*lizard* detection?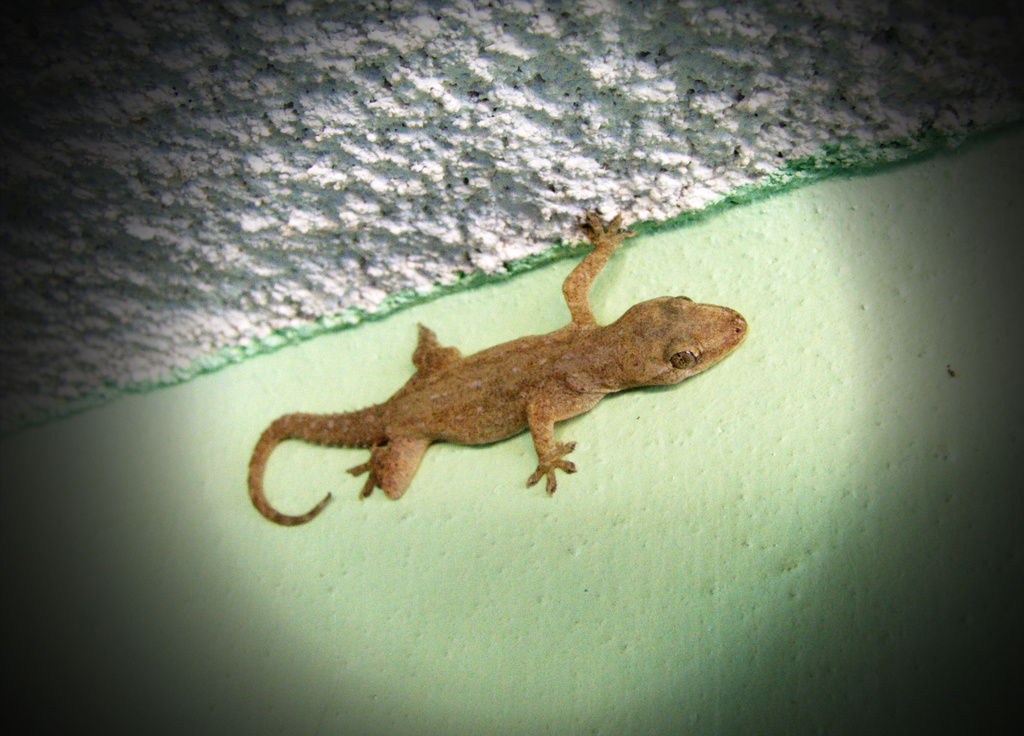
pyautogui.locateOnScreen(249, 216, 746, 527)
